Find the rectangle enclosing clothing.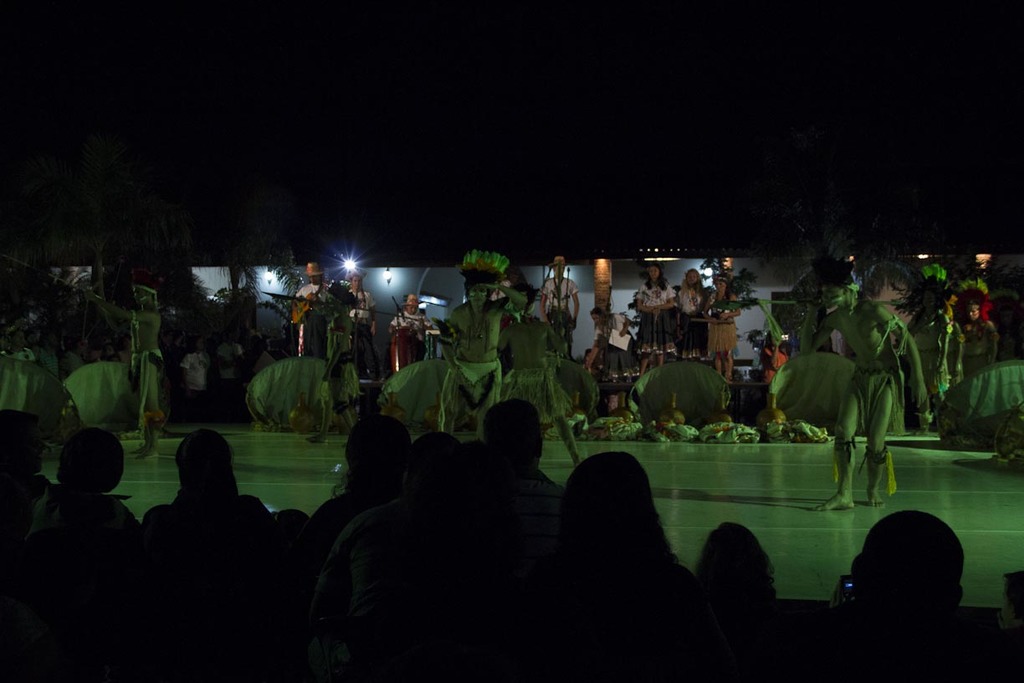
locate(544, 271, 576, 335).
